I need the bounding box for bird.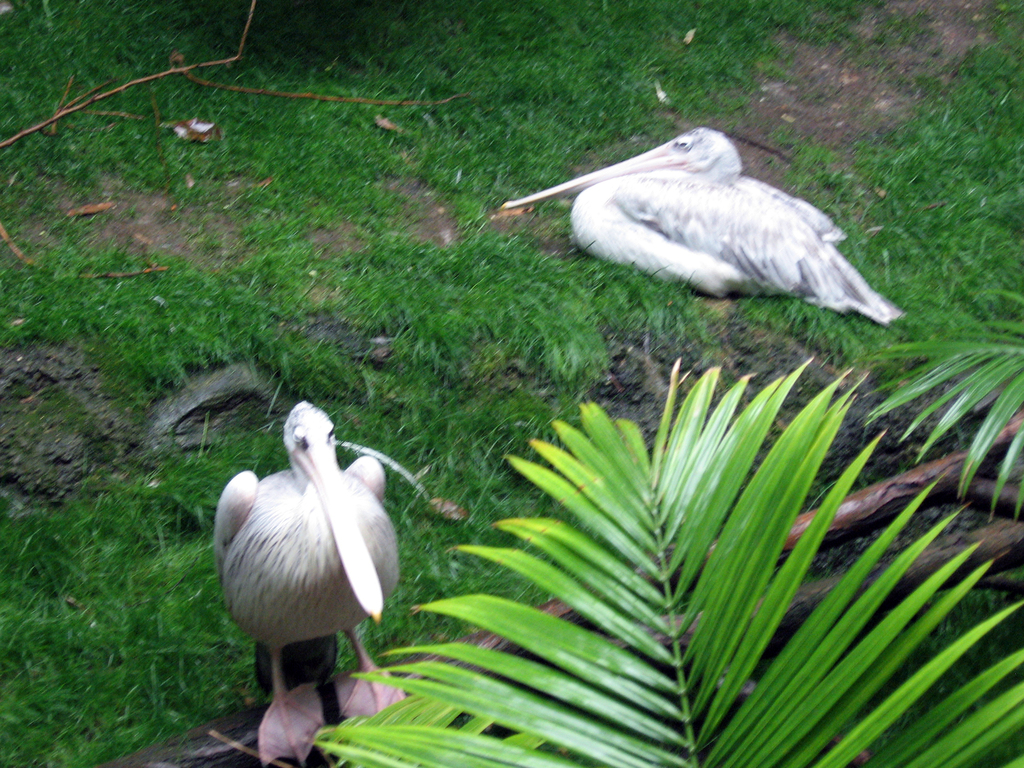
Here it is: [505, 122, 893, 325].
